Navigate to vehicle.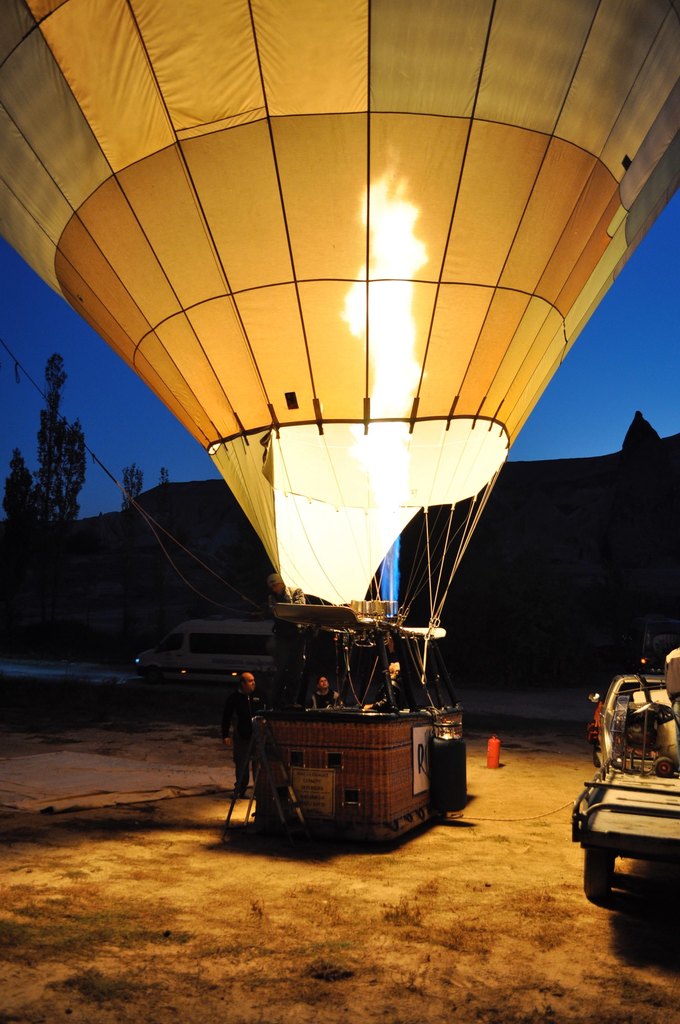
Navigation target: [576,666,672,882].
